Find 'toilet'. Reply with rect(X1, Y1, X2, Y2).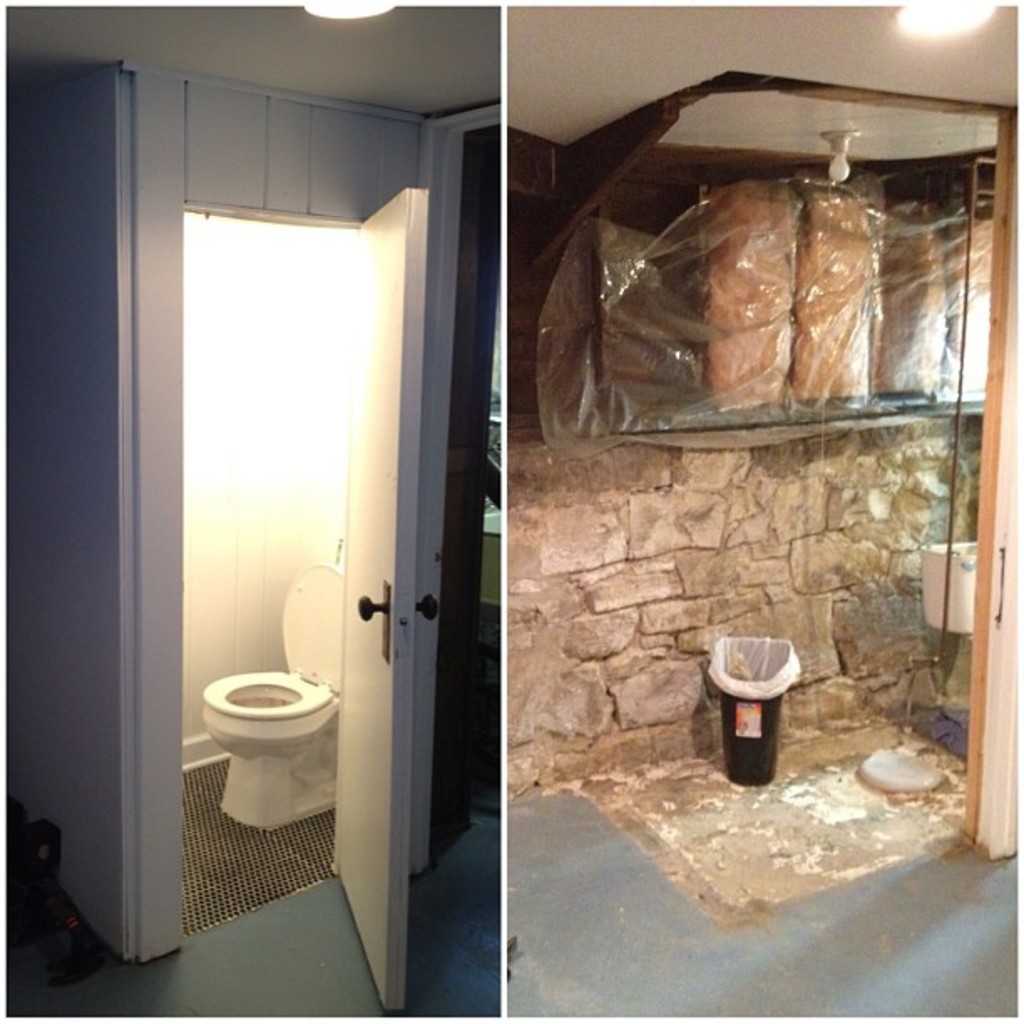
rect(202, 564, 340, 830).
